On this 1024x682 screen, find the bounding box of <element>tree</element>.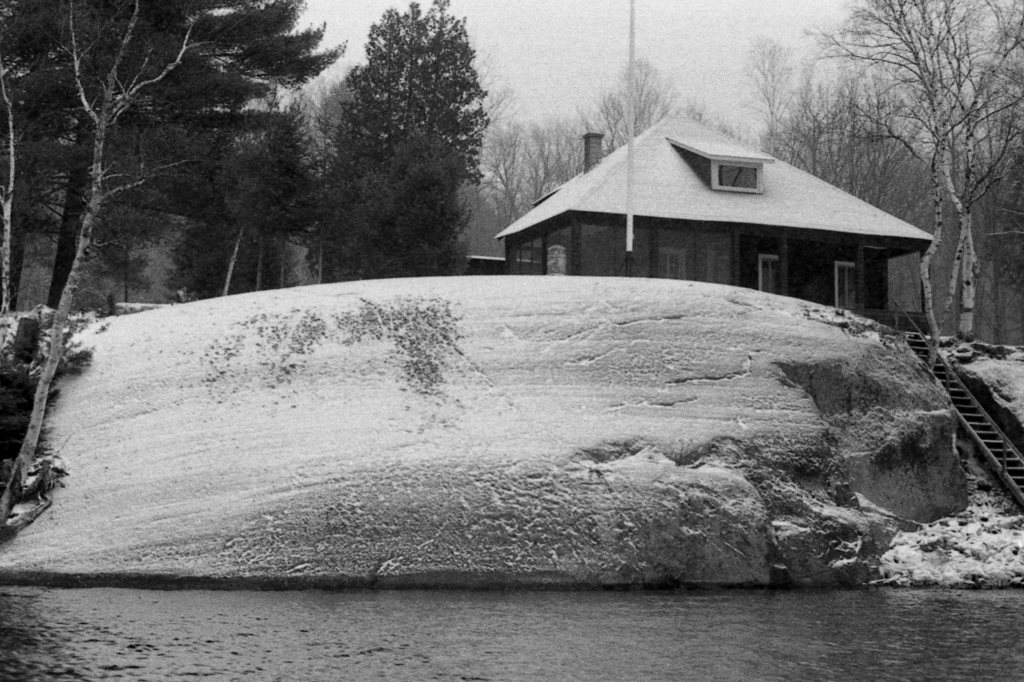
Bounding box: l=0, t=0, r=131, b=312.
